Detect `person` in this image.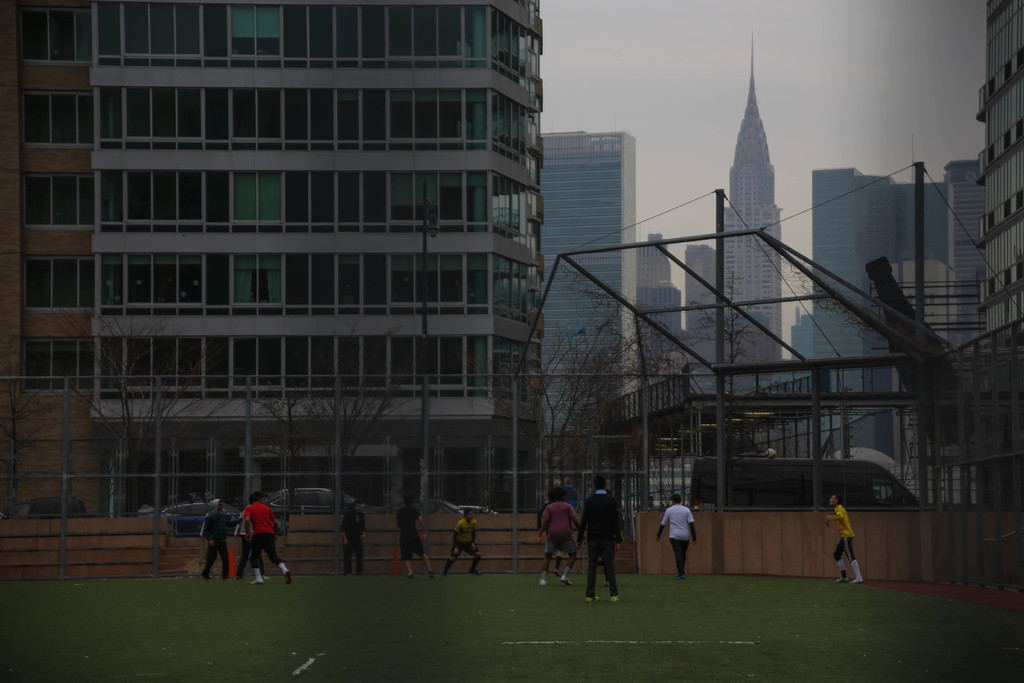
Detection: 828,490,867,583.
